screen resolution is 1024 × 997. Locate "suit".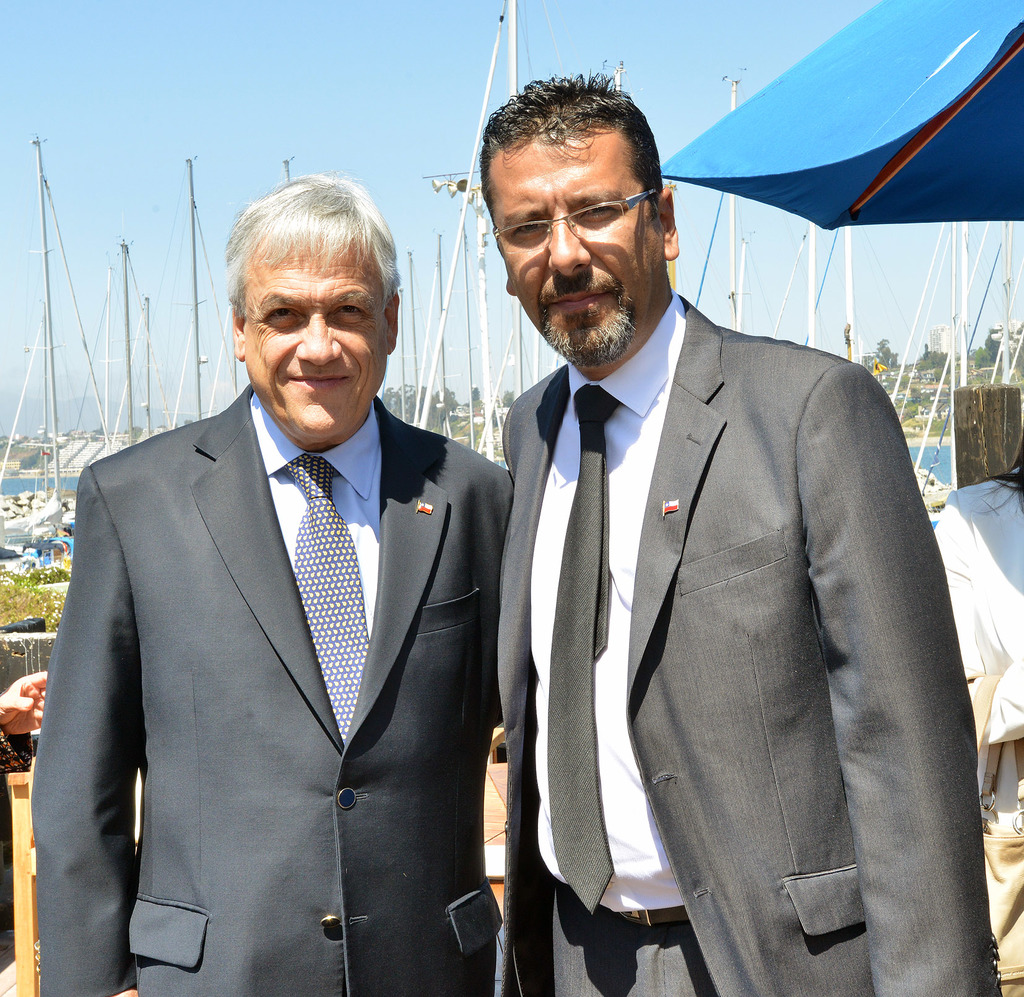
detection(47, 251, 527, 977).
